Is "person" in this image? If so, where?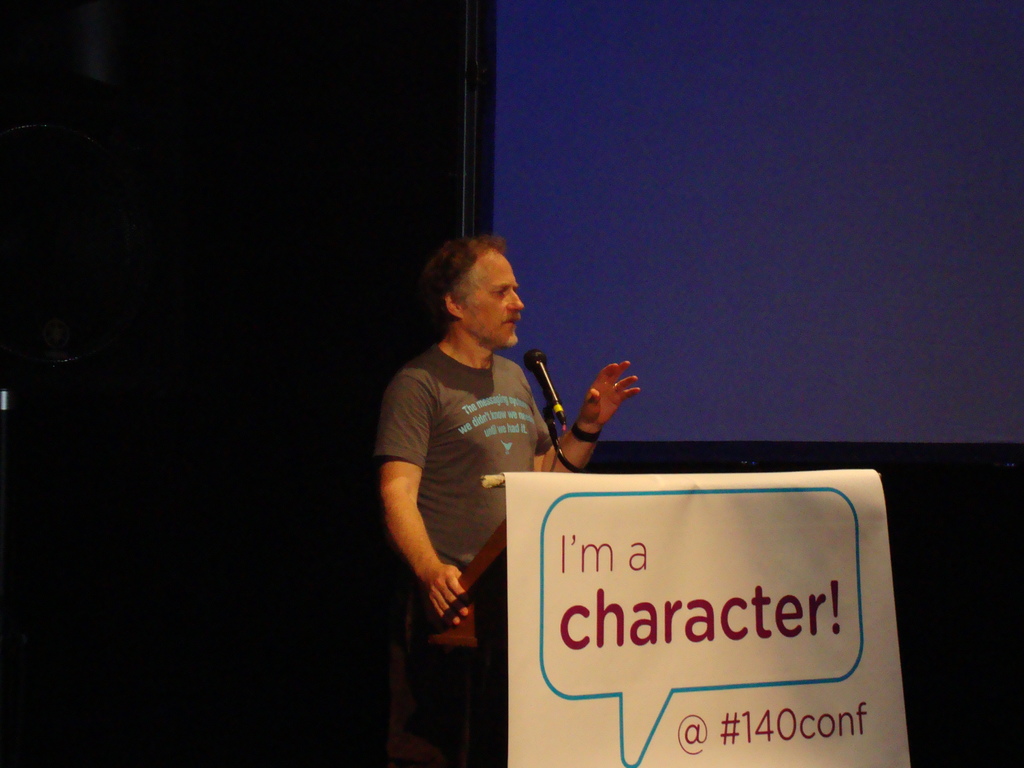
Yes, at {"x1": 364, "y1": 215, "x2": 595, "y2": 701}.
